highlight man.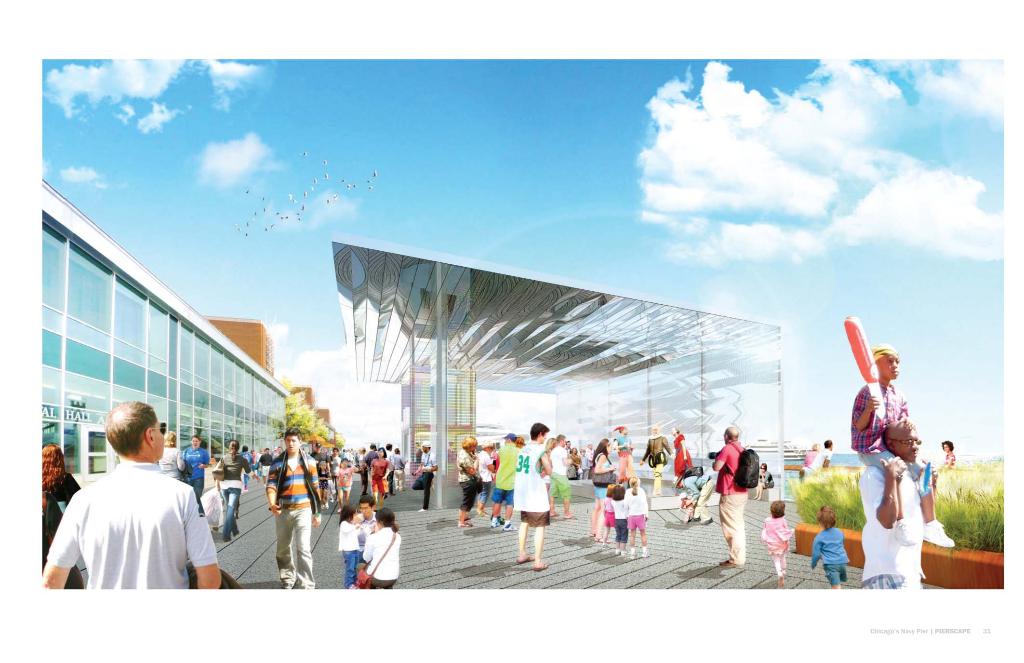
Highlighted region: 389/446/410/491.
